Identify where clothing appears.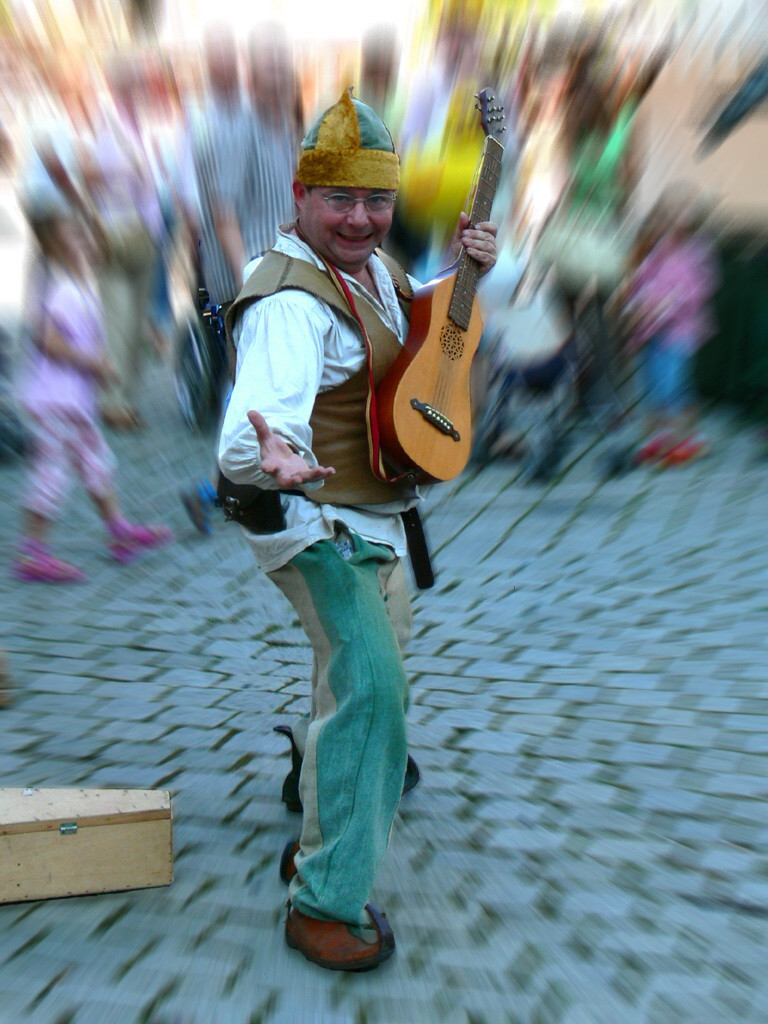
Appears at BBox(217, 147, 459, 829).
